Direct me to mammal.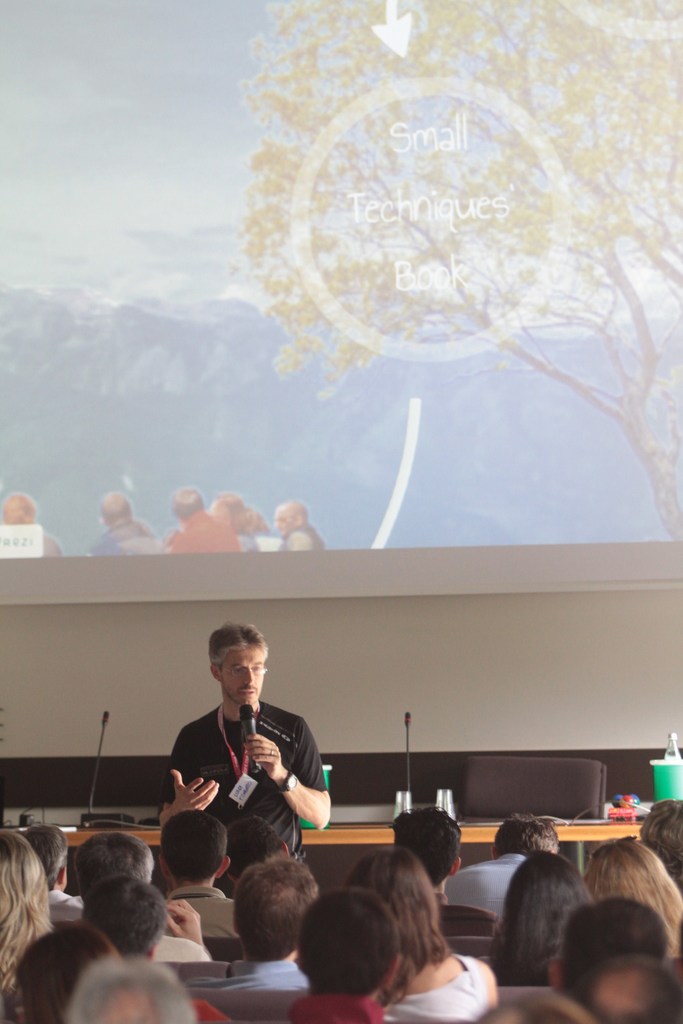
Direction: select_region(269, 497, 333, 550).
